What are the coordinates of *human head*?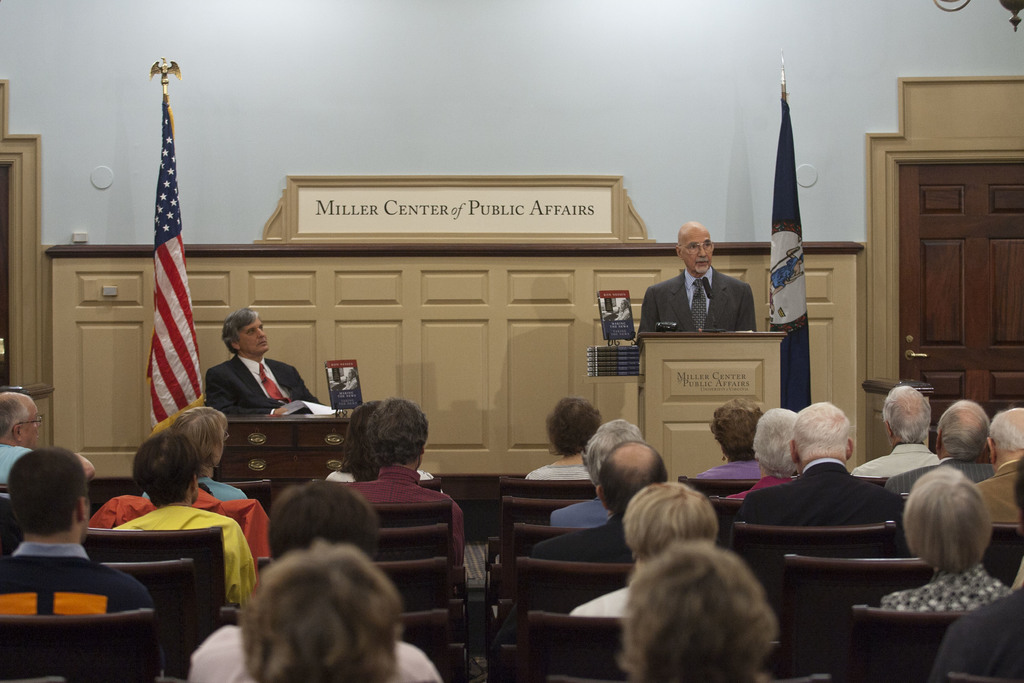
(620,486,719,573).
